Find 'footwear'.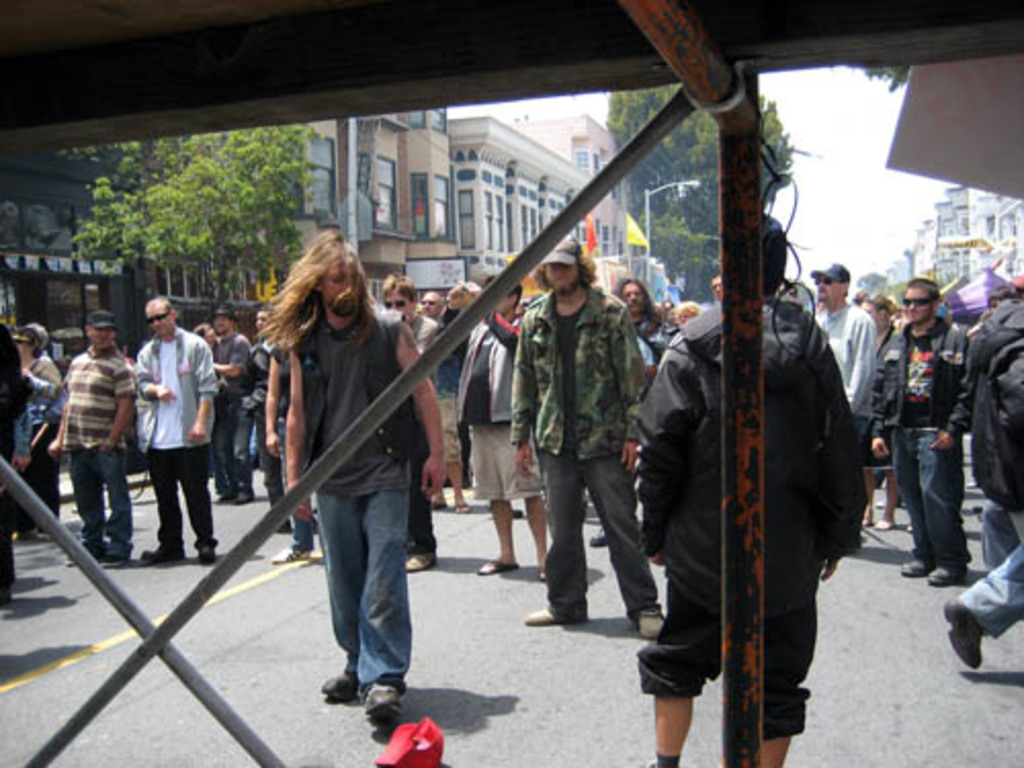
box(98, 555, 129, 571).
